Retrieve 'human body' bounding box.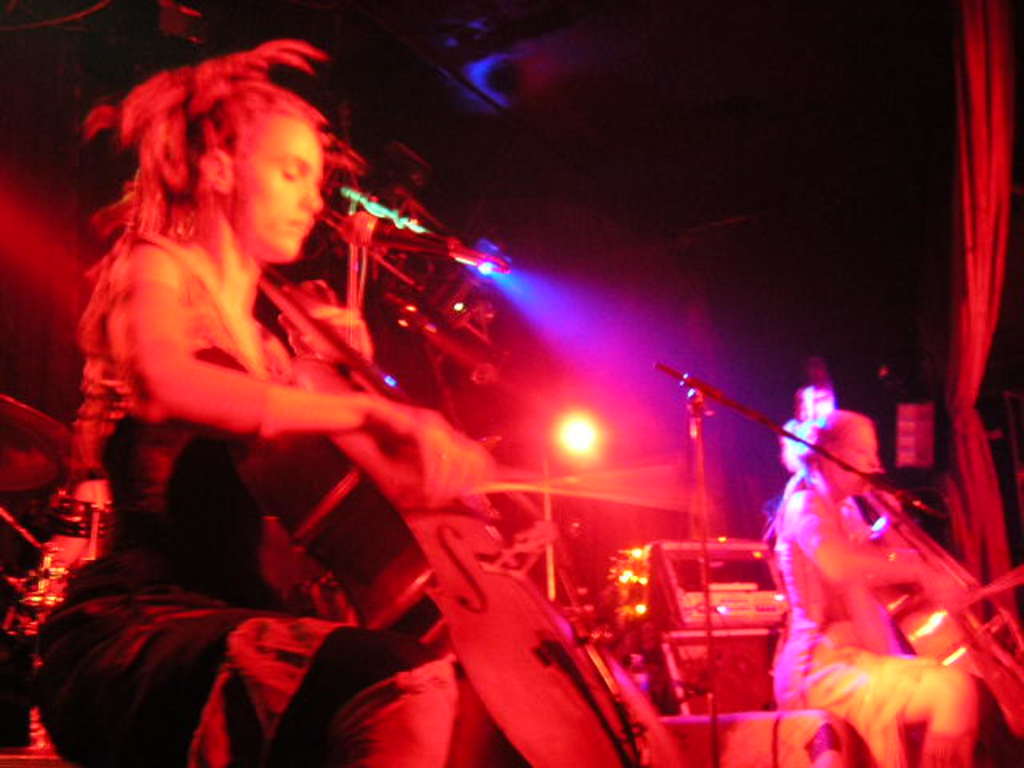
Bounding box: <box>763,469,979,766</box>.
